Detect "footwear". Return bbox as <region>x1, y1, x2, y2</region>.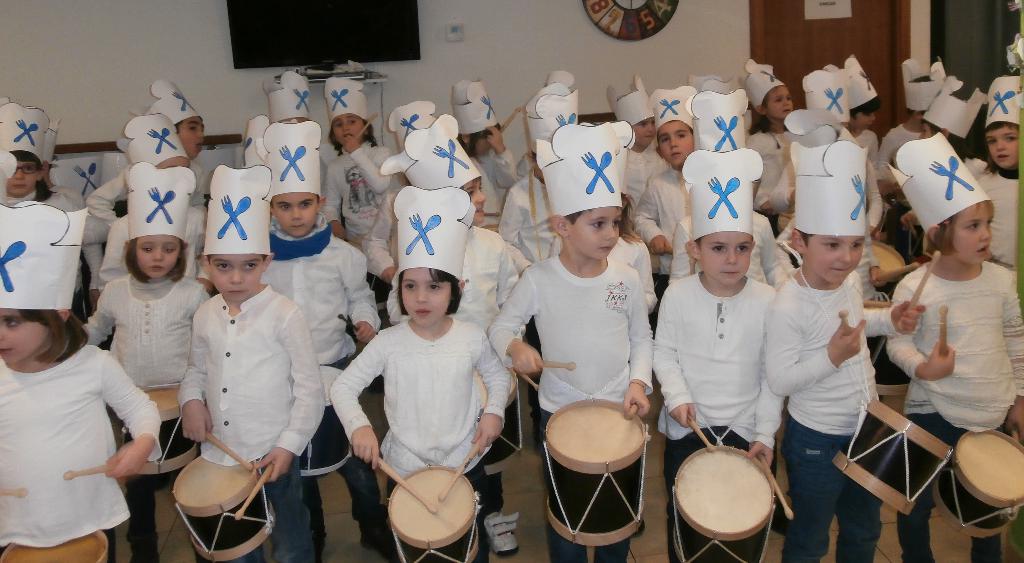
<region>485, 513, 522, 557</region>.
